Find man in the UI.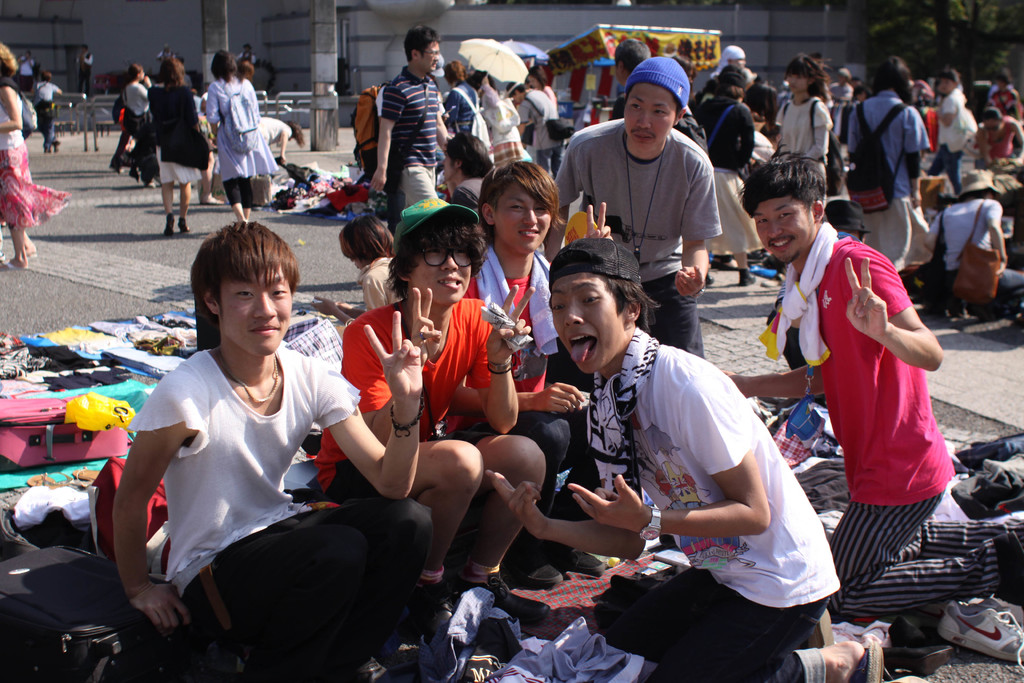
UI element at 471,167,619,562.
